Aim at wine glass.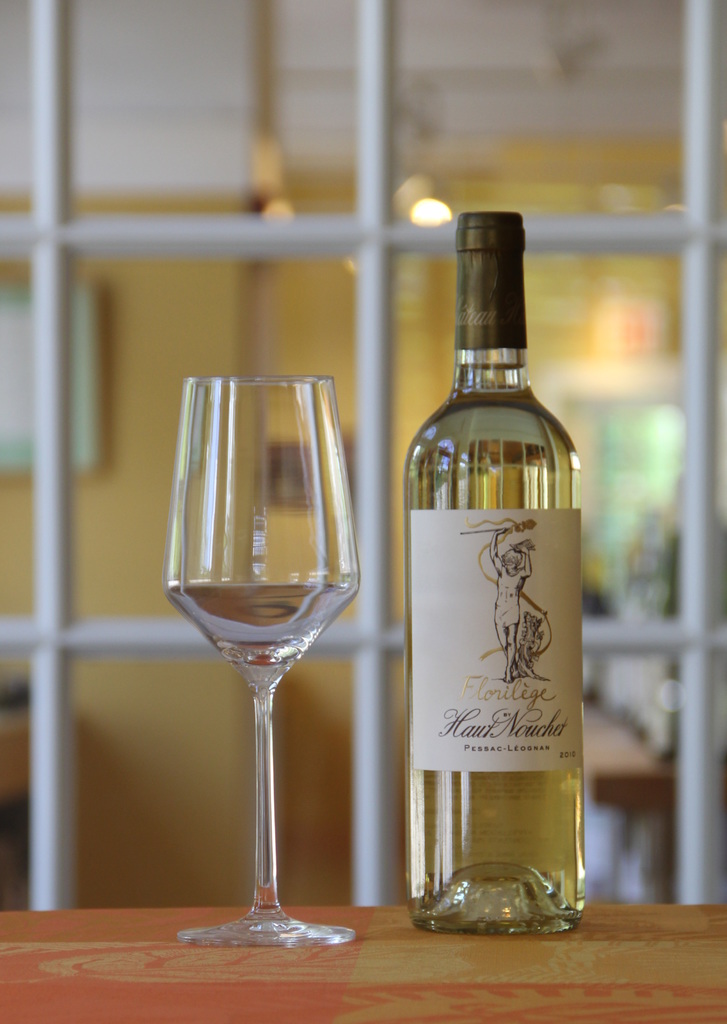
Aimed at [164,378,353,944].
